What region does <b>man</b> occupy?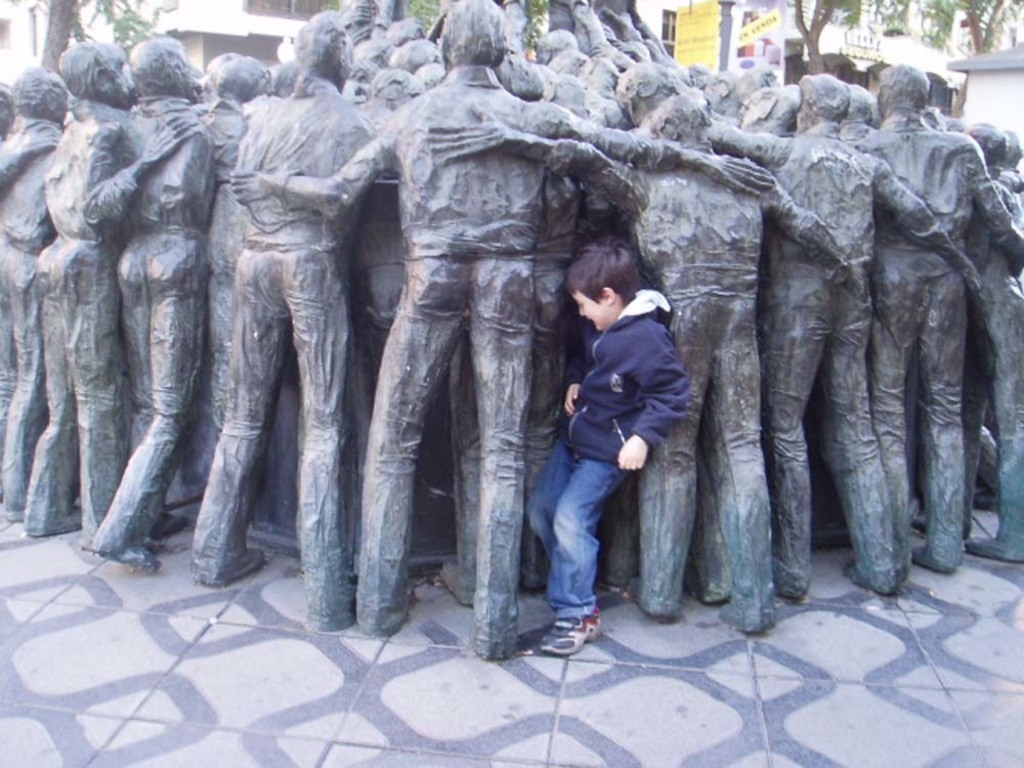
l=0, t=61, r=67, b=518.
